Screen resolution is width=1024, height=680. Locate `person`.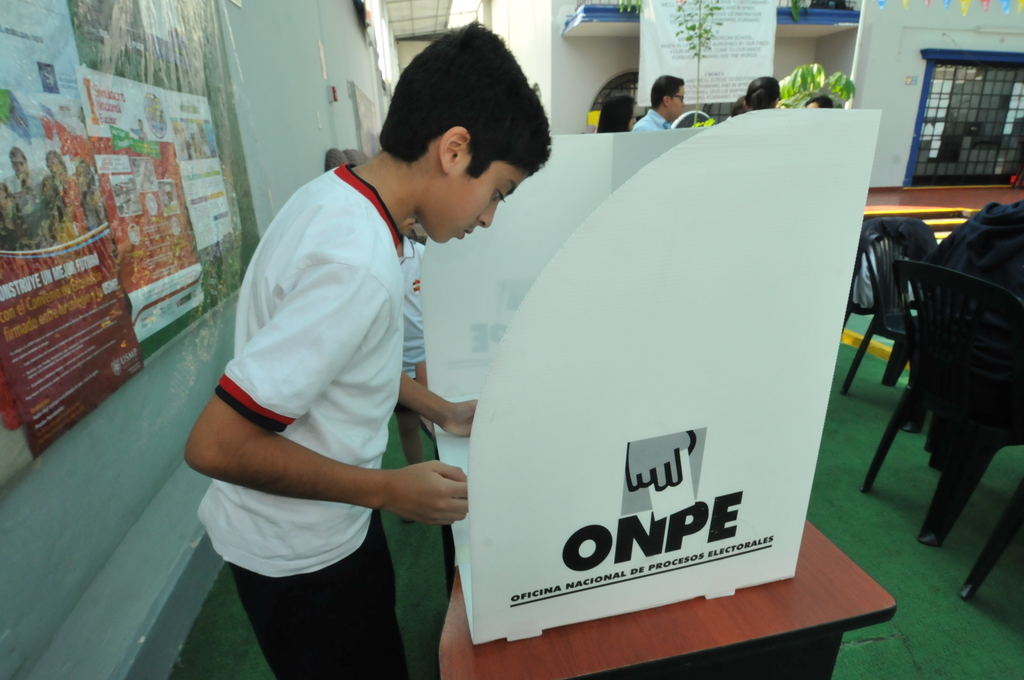
box=[594, 95, 639, 134].
